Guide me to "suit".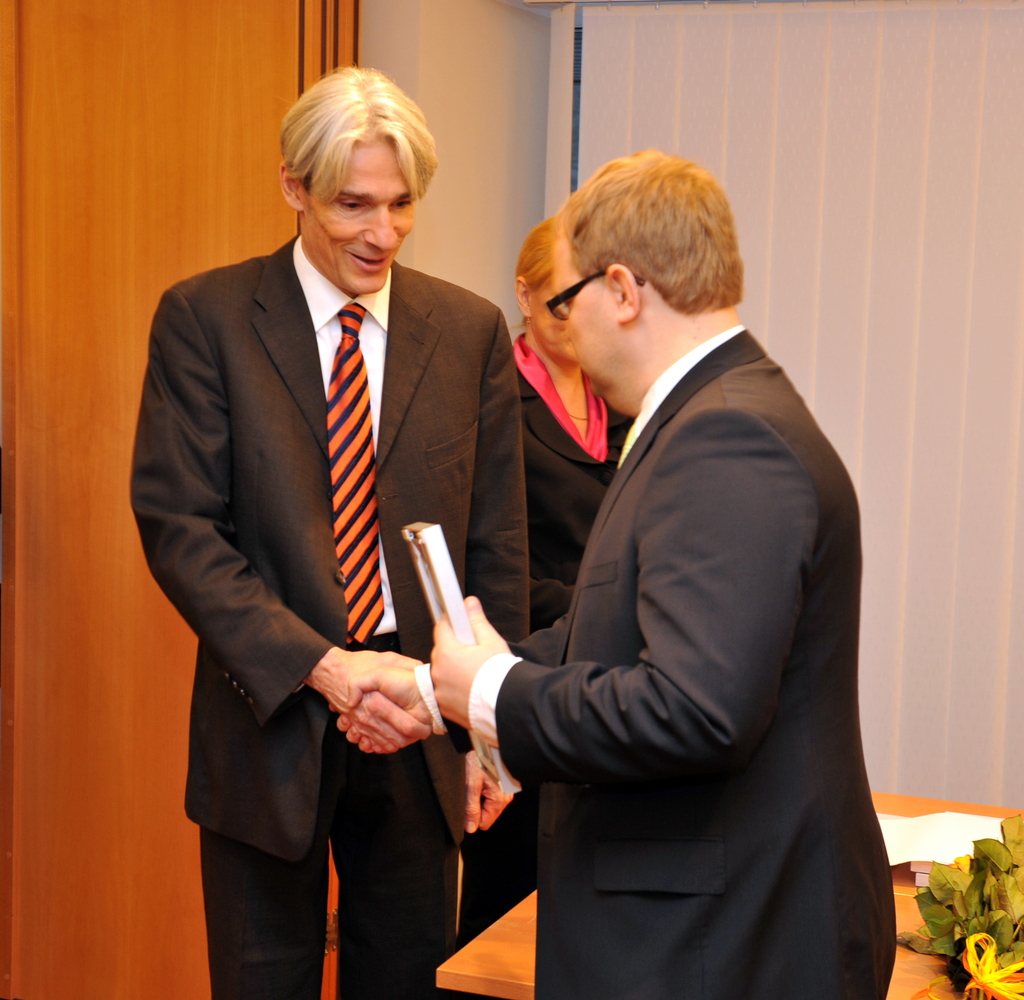
Guidance: detection(152, 99, 536, 988).
